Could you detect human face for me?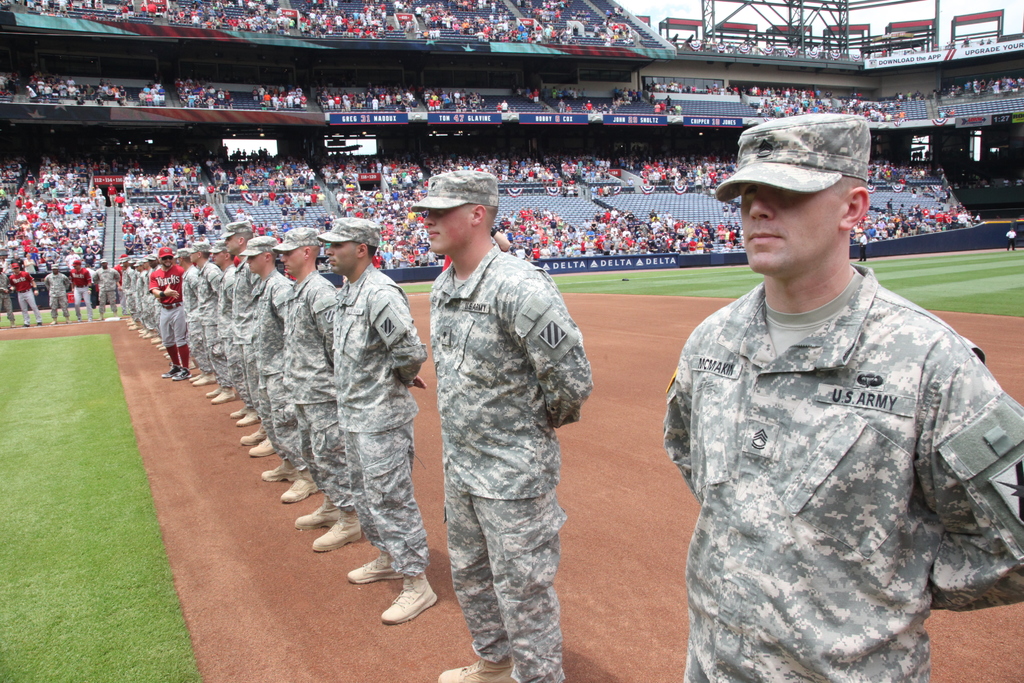
Detection result: 176/257/182/269.
